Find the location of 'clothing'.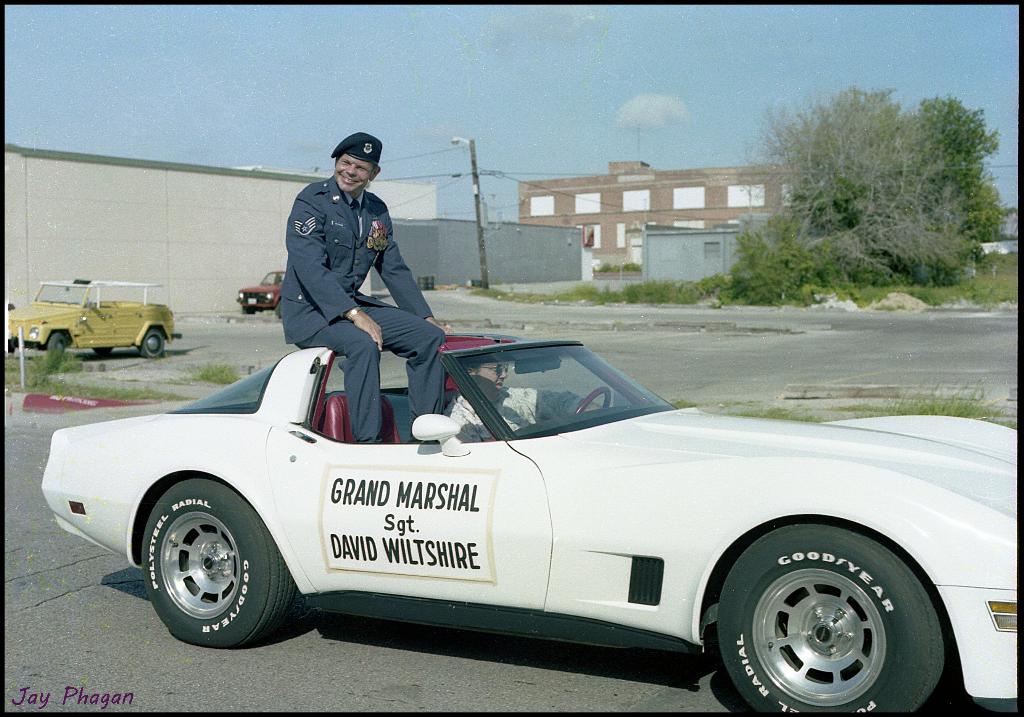
Location: 440, 378, 588, 453.
